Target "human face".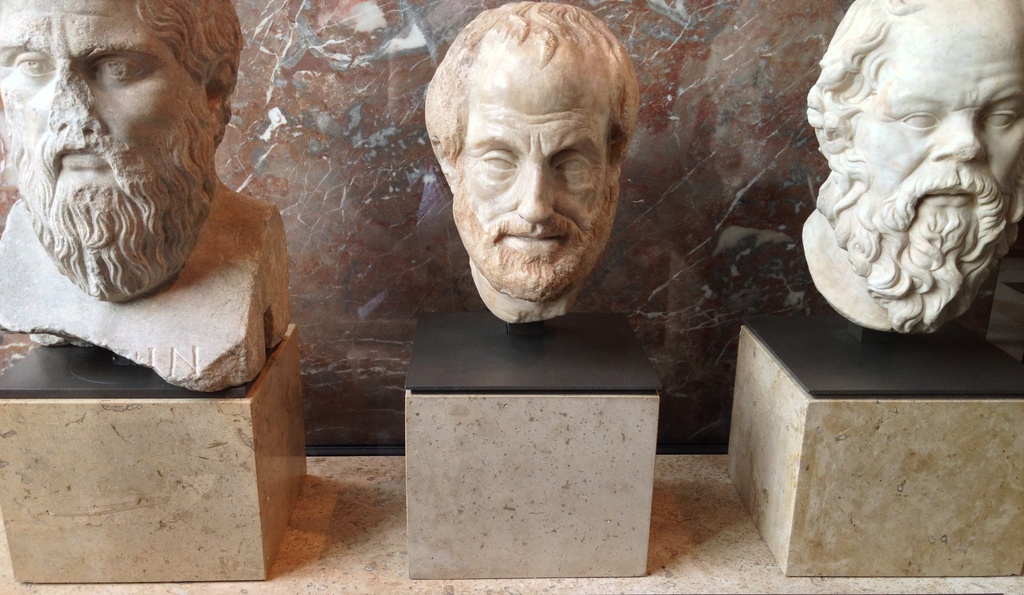
Target region: [828,7,1023,255].
